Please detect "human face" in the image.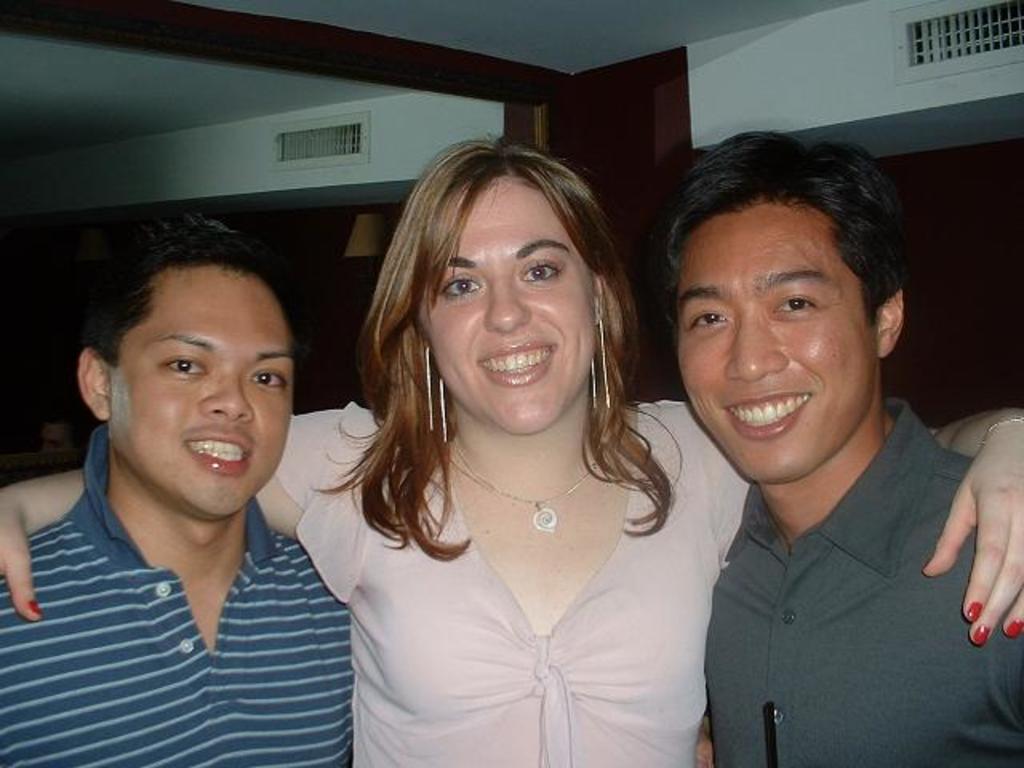
pyautogui.locateOnScreen(677, 202, 861, 483).
